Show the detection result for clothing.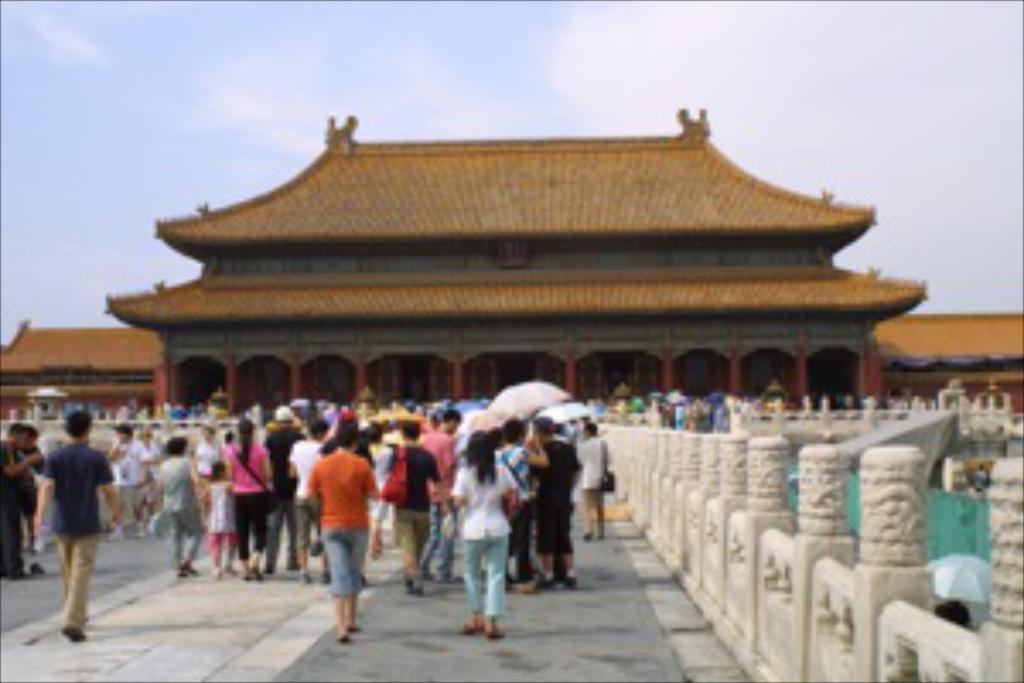
pyautogui.locateOnScreen(290, 427, 365, 608).
